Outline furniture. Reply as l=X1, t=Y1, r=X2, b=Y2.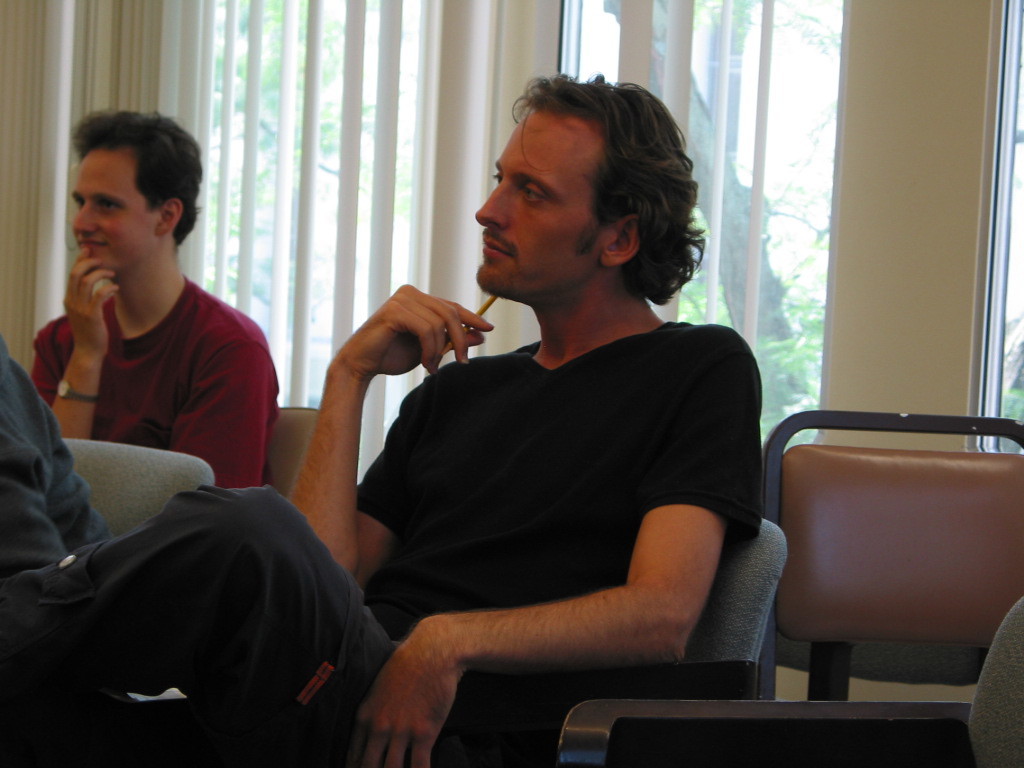
l=265, t=405, r=317, b=497.
